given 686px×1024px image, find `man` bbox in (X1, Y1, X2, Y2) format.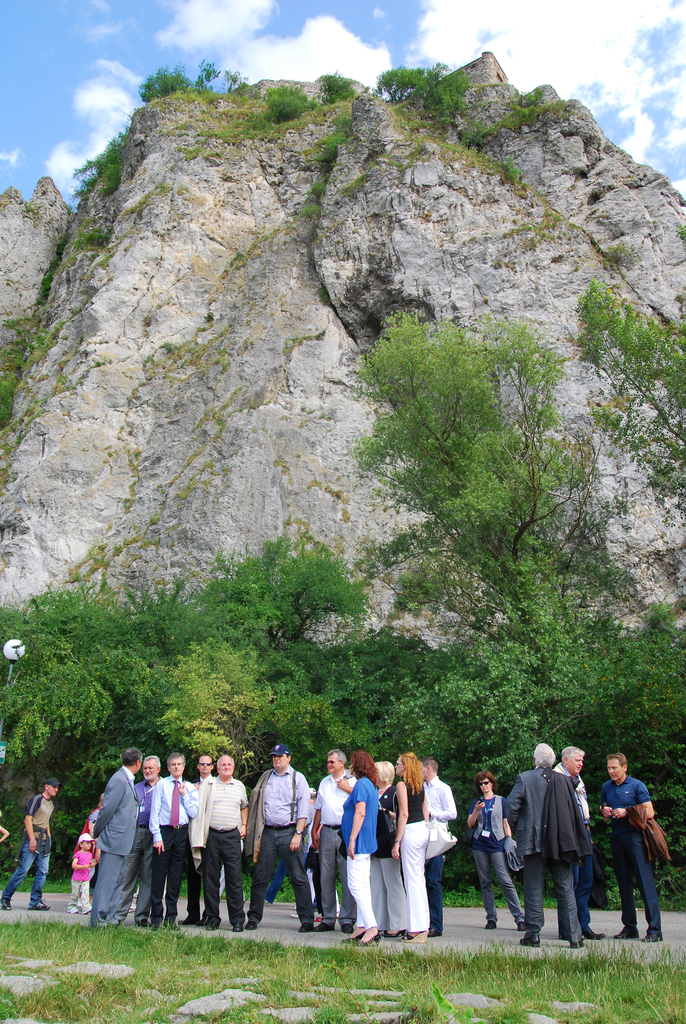
(599, 748, 660, 944).
